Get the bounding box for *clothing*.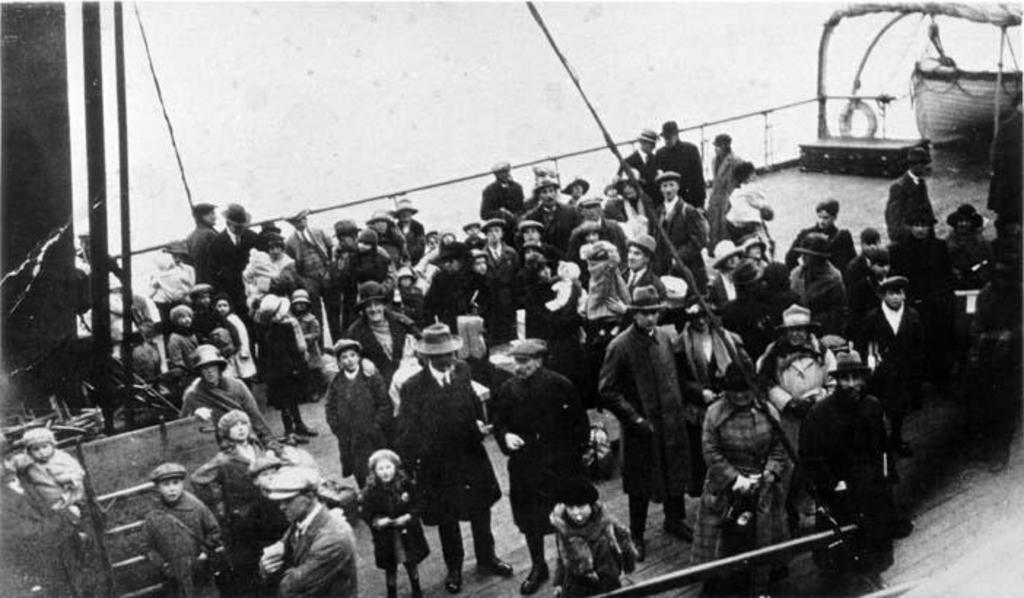
<bbox>601, 327, 693, 508</bbox>.
